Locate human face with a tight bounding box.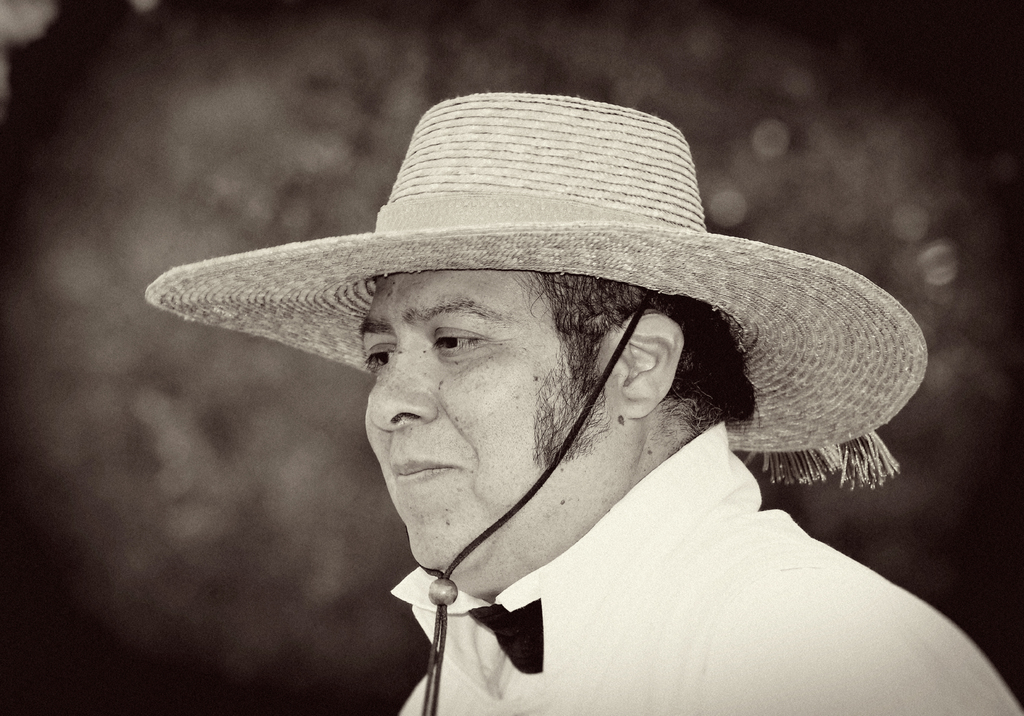
(352, 268, 596, 567).
